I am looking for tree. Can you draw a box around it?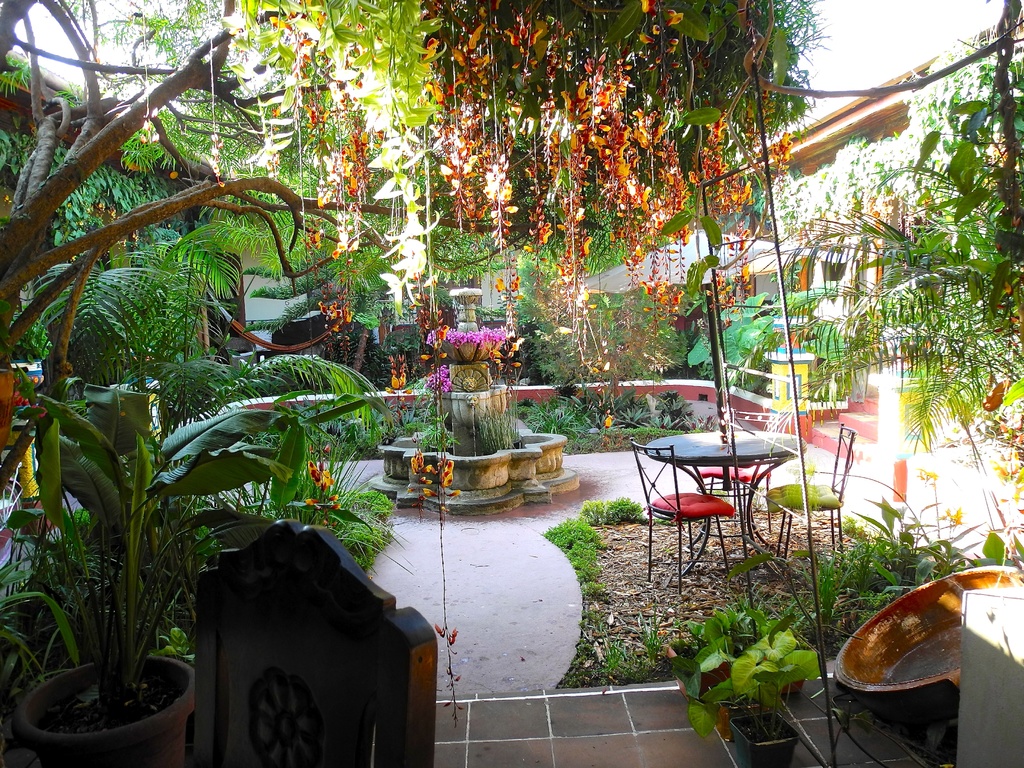
Sure, the bounding box is box(788, 36, 1023, 492).
